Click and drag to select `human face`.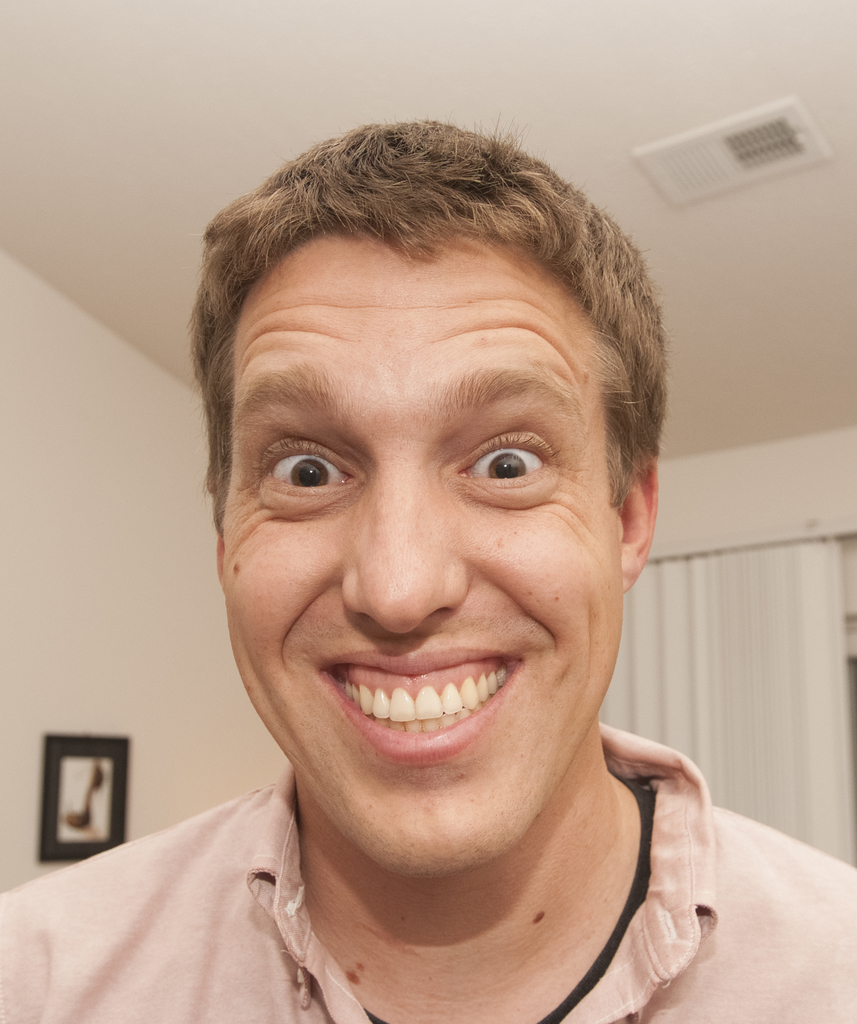
Selection: Rect(219, 228, 629, 879).
